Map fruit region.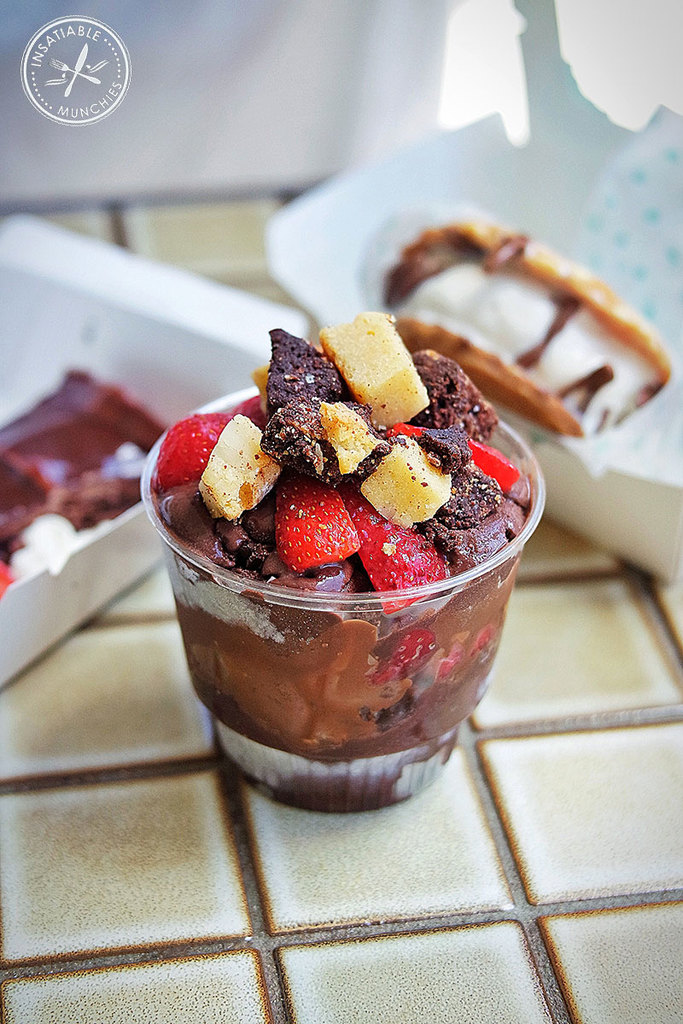
Mapped to box=[344, 504, 456, 620].
